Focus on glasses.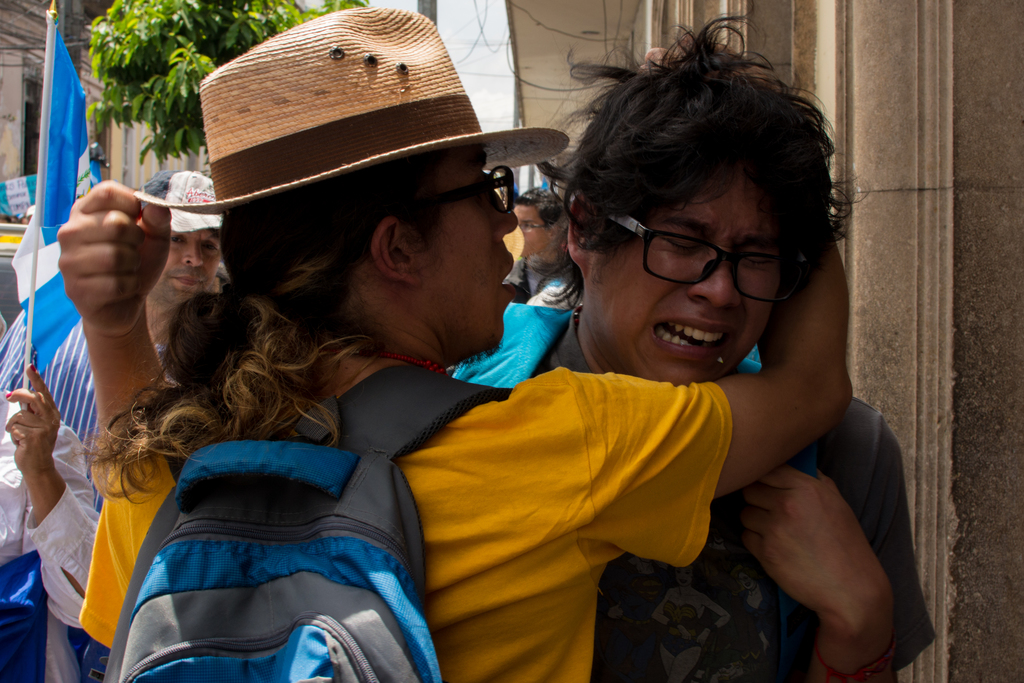
Focused at [x1=373, y1=154, x2=522, y2=233].
